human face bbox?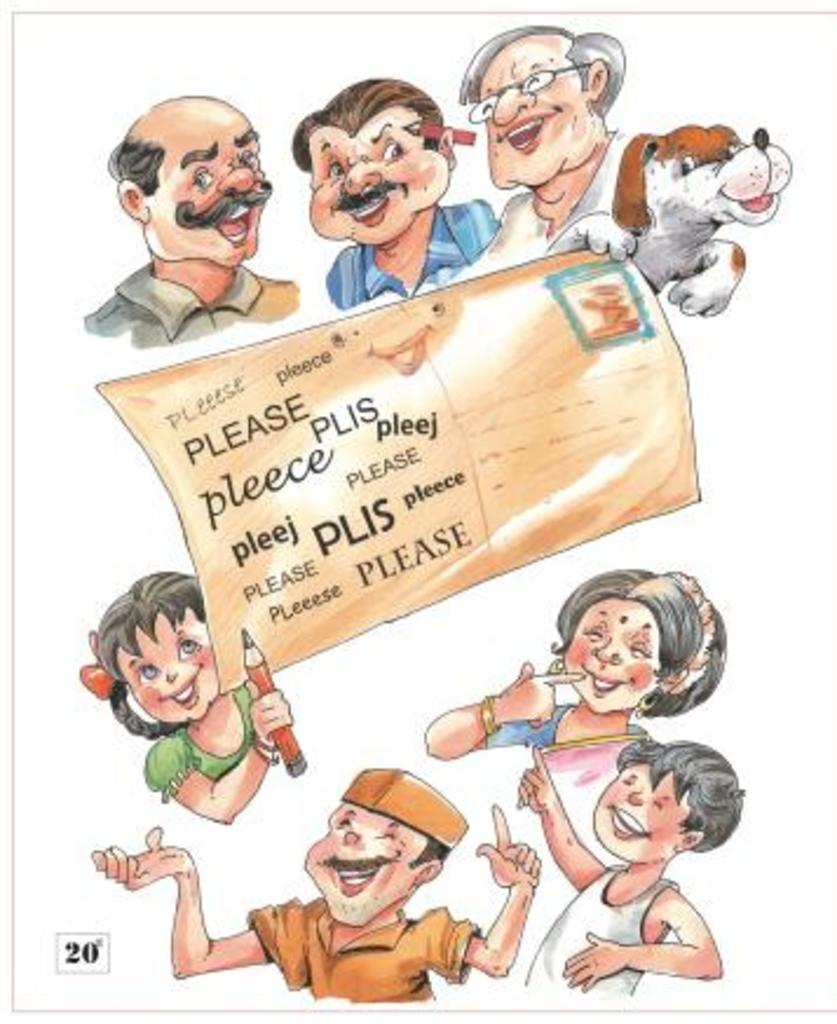
BBox(567, 598, 664, 715)
